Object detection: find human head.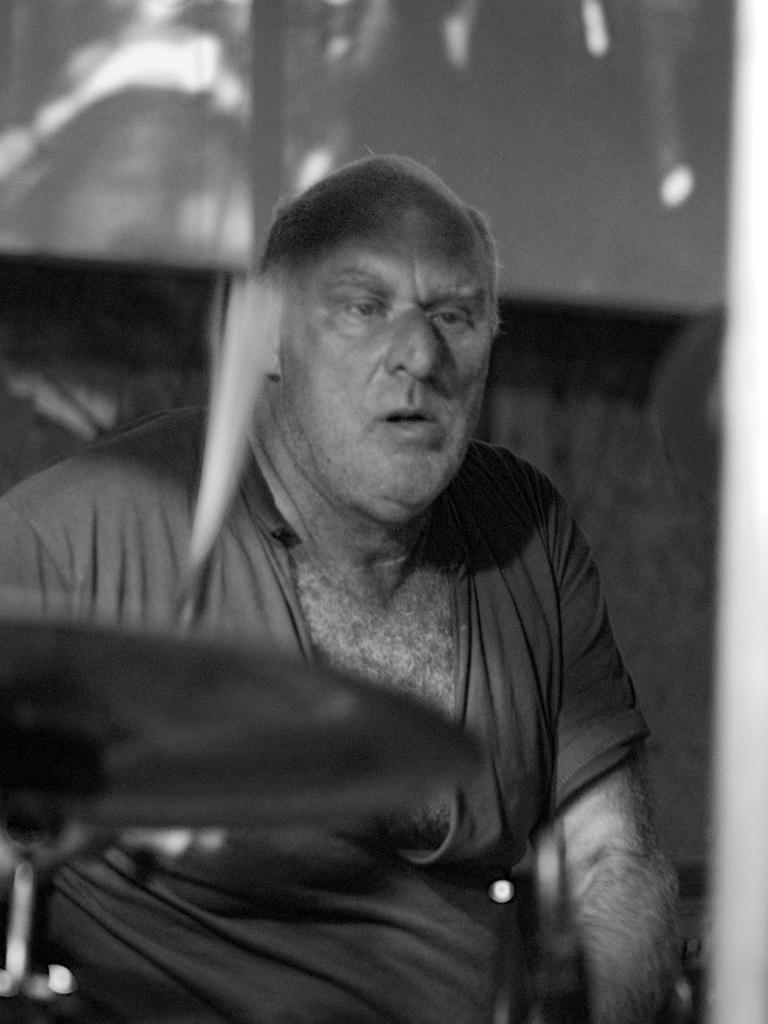
rect(223, 131, 498, 549).
